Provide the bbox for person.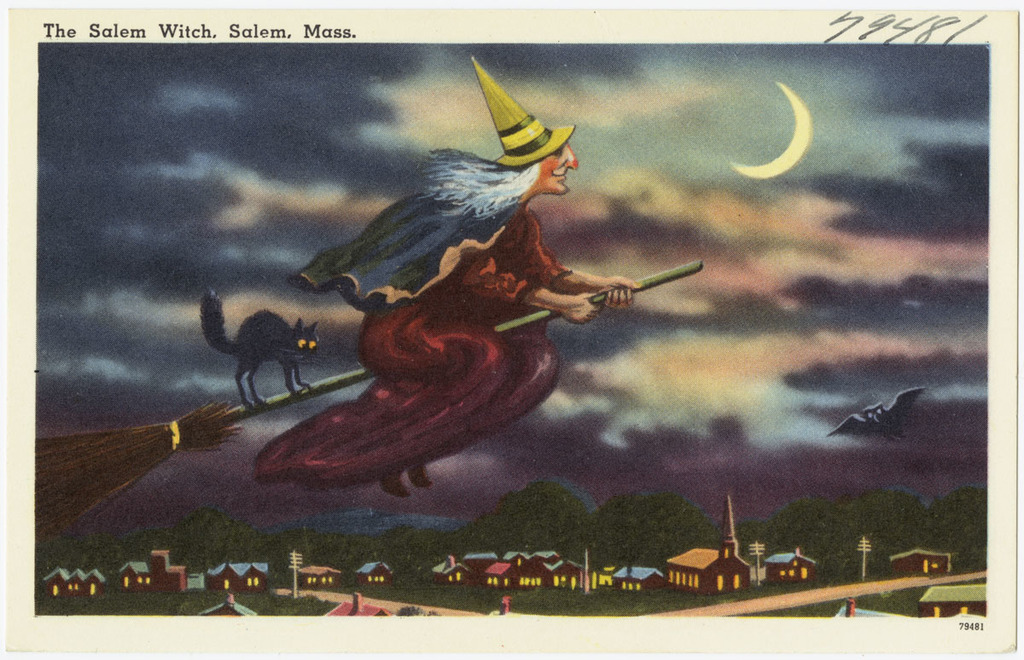
region(254, 144, 640, 496).
